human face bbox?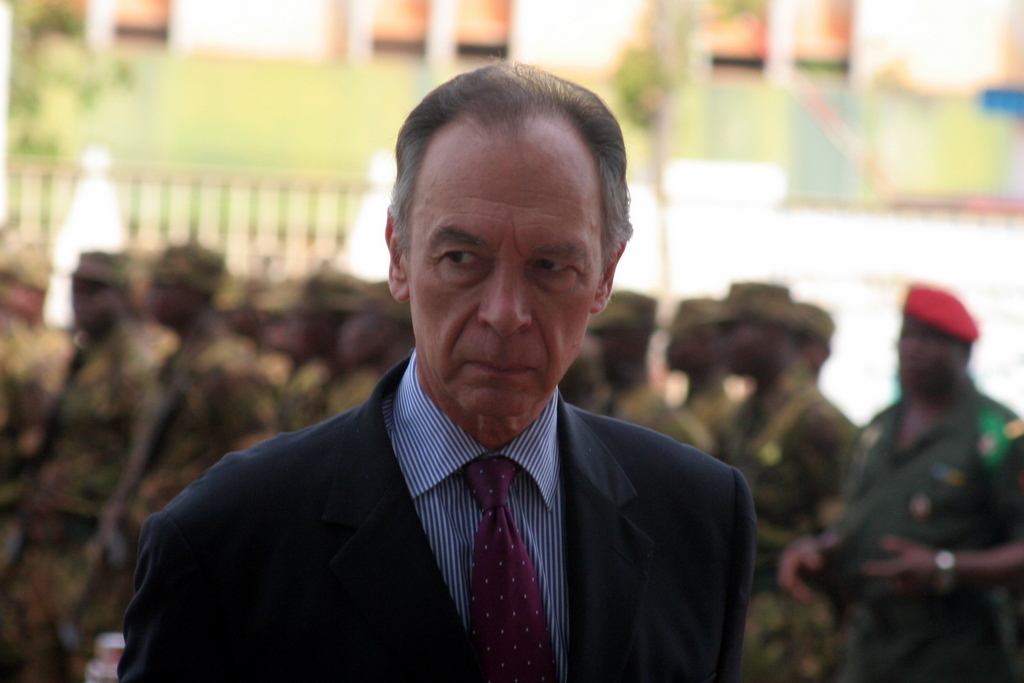
rect(400, 112, 602, 421)
